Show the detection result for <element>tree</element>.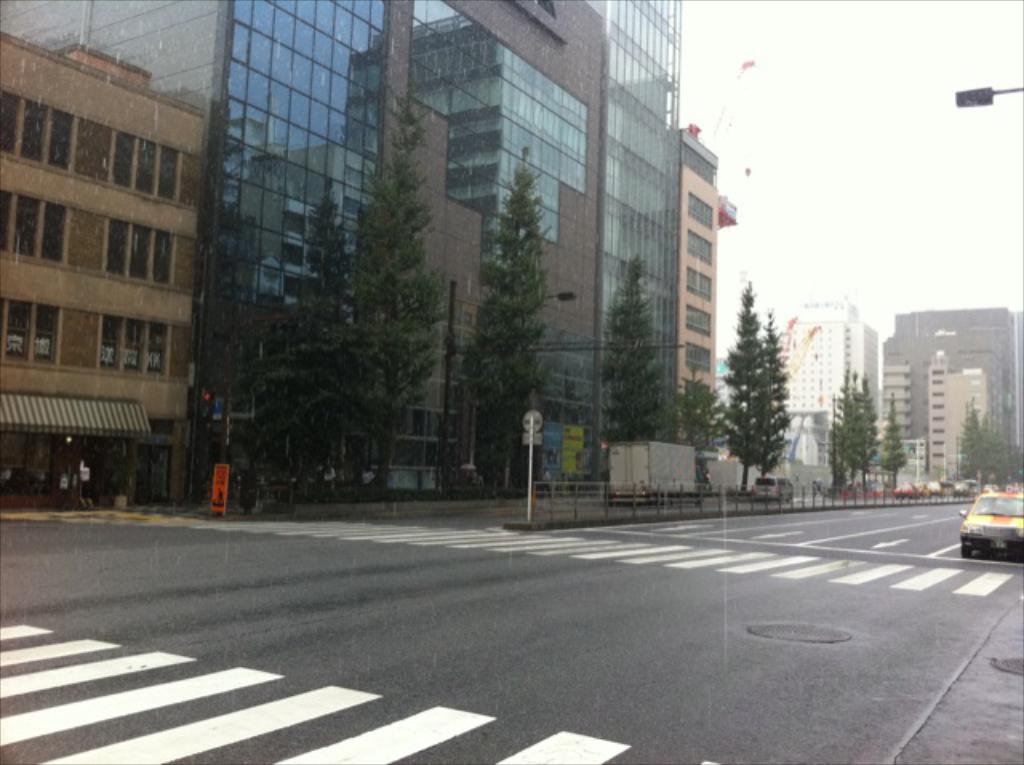
Rect(851, 371, 877, 487).
